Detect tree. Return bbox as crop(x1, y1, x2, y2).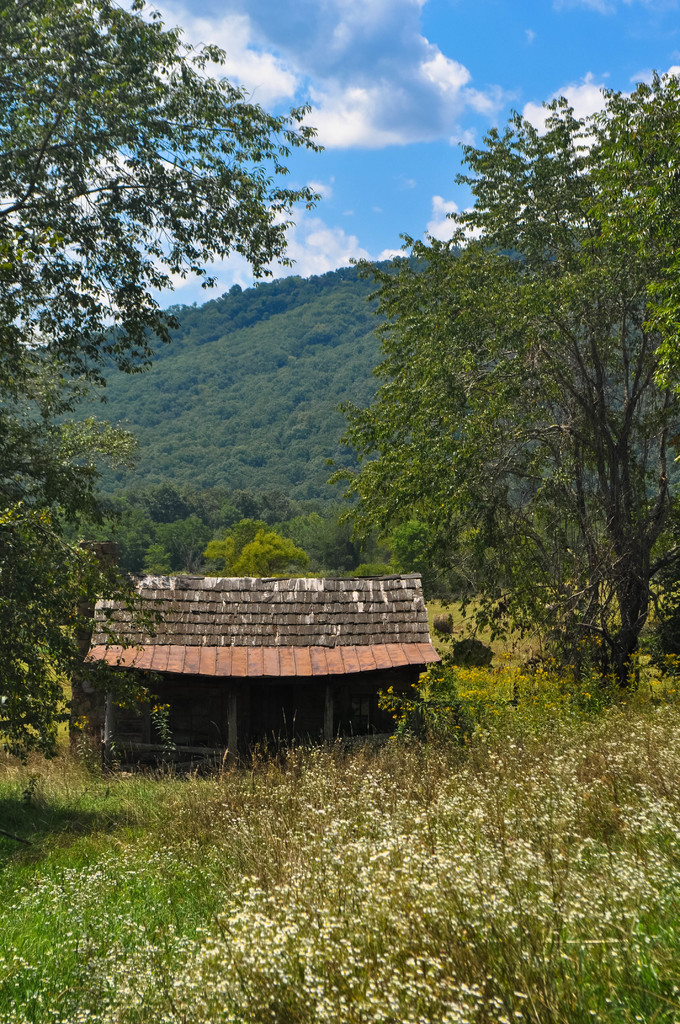
crop(0, 0, 330, 749).
